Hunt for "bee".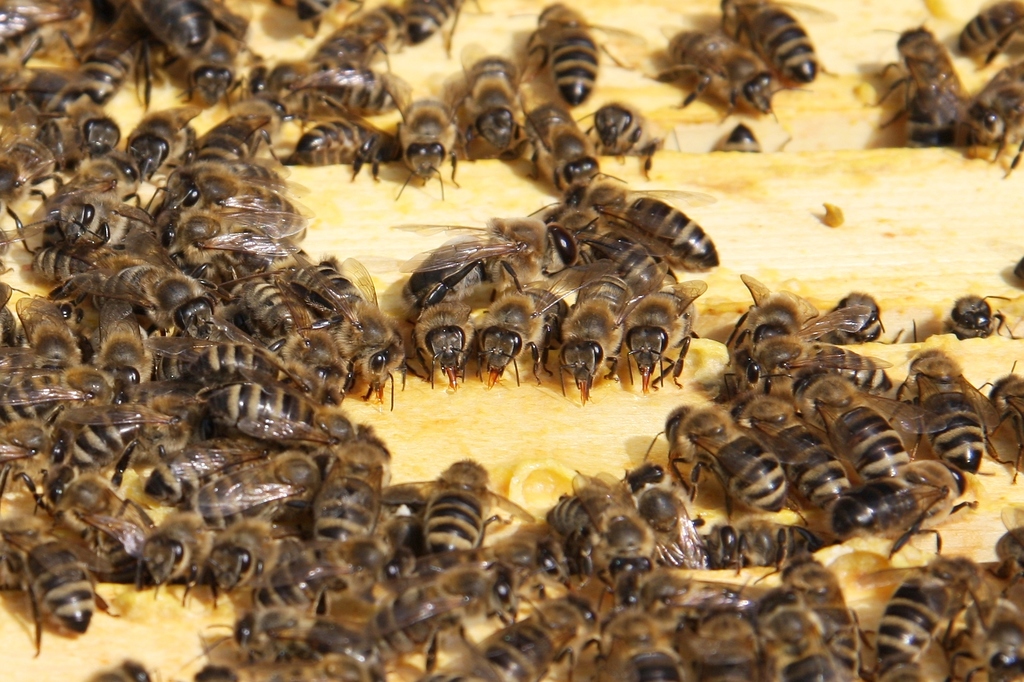
Hunted down at (559,169,726,295).
